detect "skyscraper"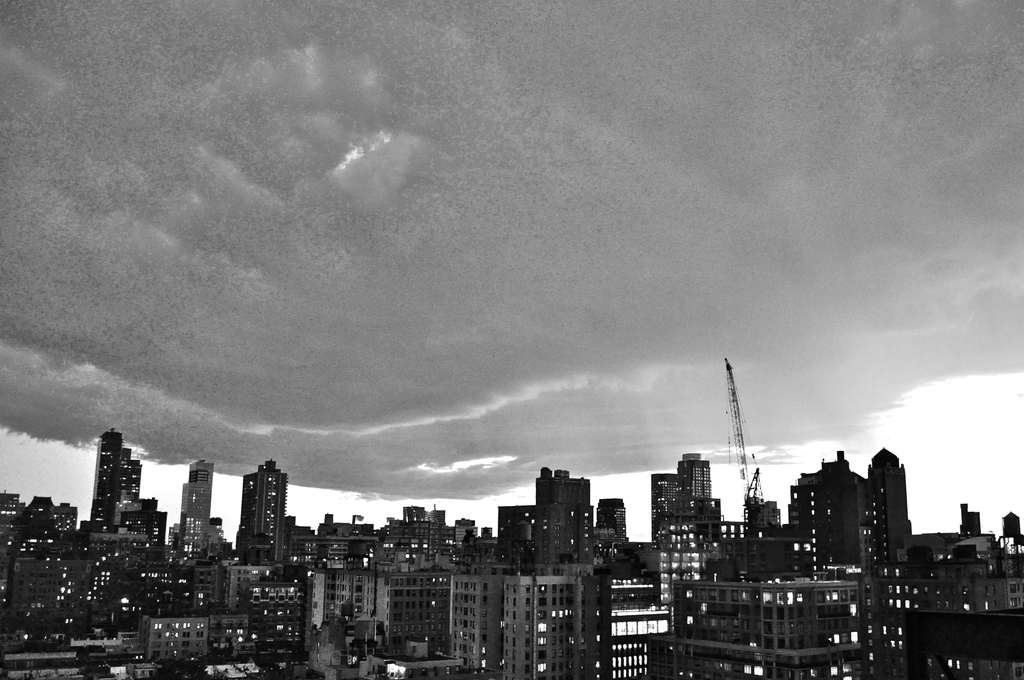
region(652, 450, 721, 540)
